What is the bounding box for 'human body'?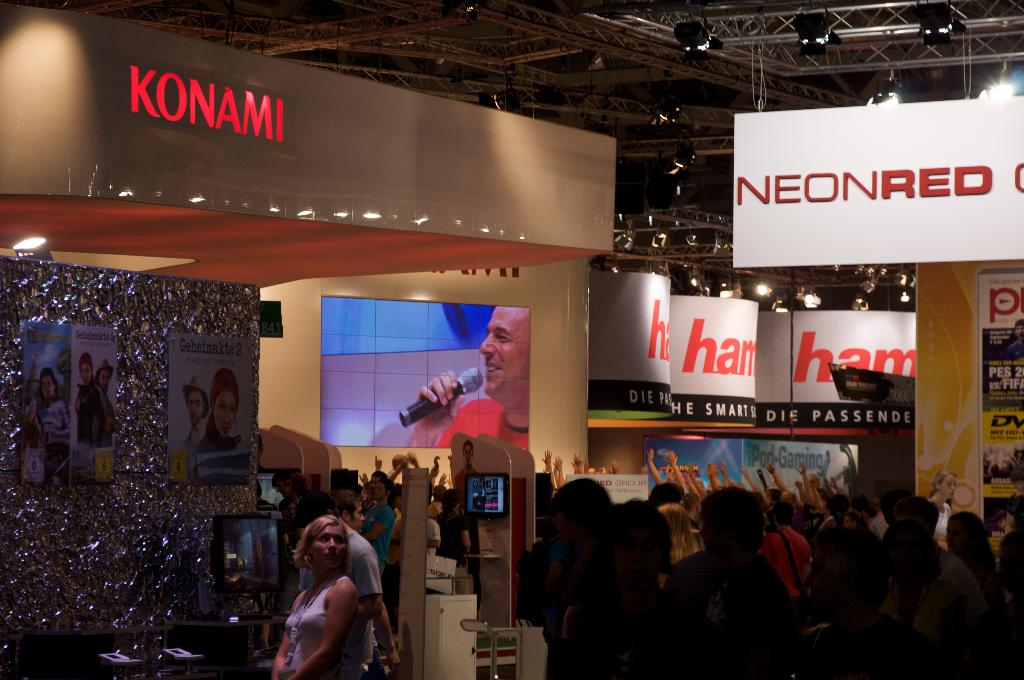
94, 355, 117, 445.
